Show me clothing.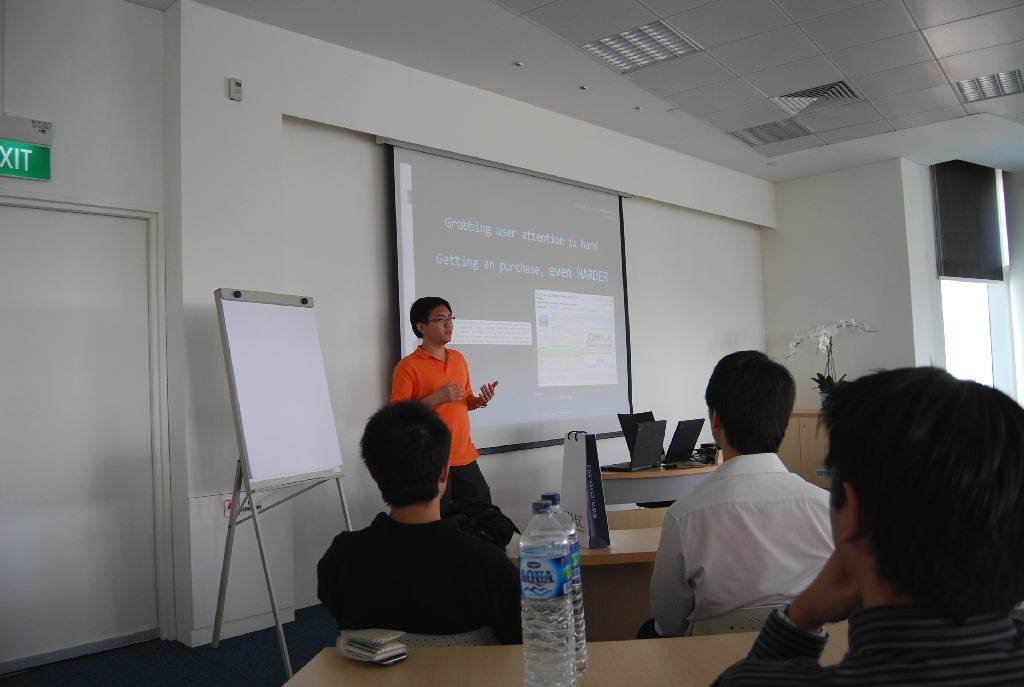
clothing is here: detection(315, 508, 525, 625).
